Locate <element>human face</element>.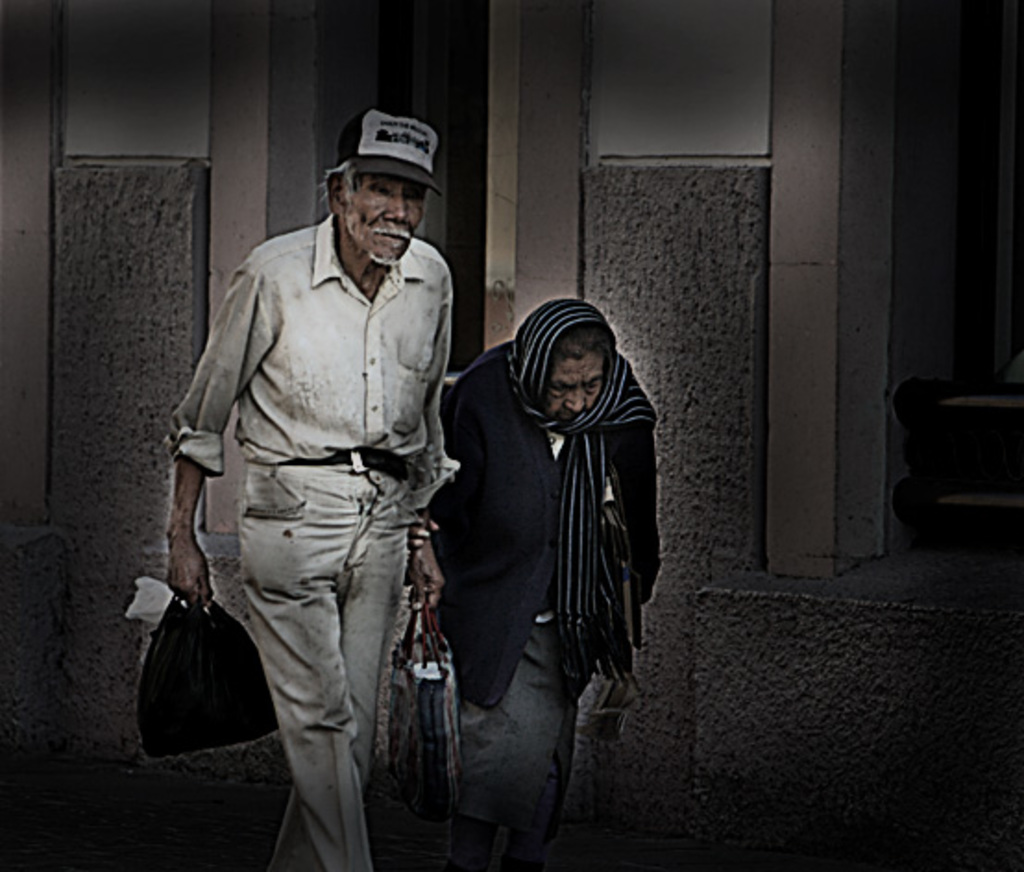
Bounding box: l=551, t=349, r=601, b=423.
